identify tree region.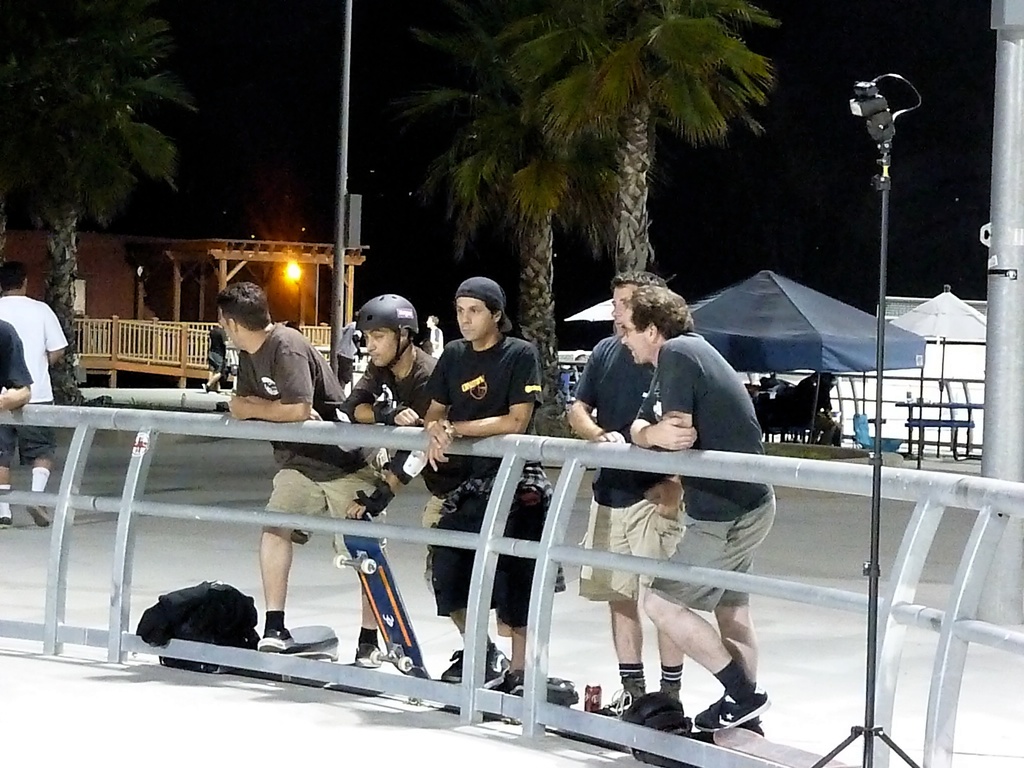
Region: <bbox>0, 0, 198, 412</bbox>.
